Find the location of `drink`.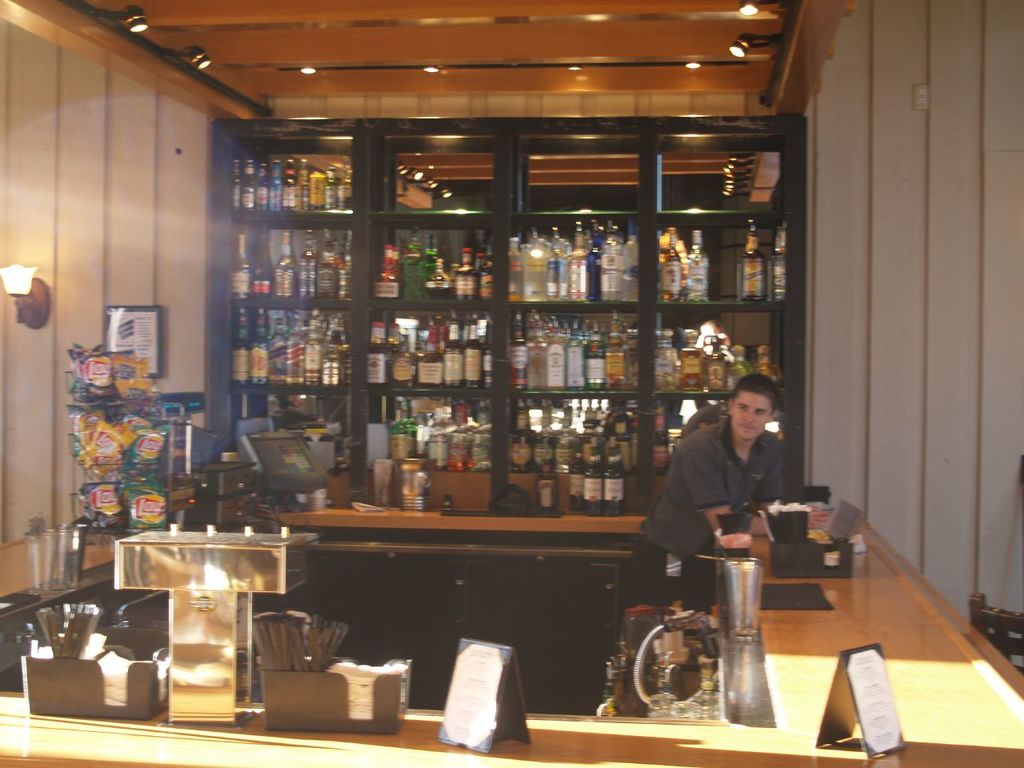
Location: 570/450/587/506.
